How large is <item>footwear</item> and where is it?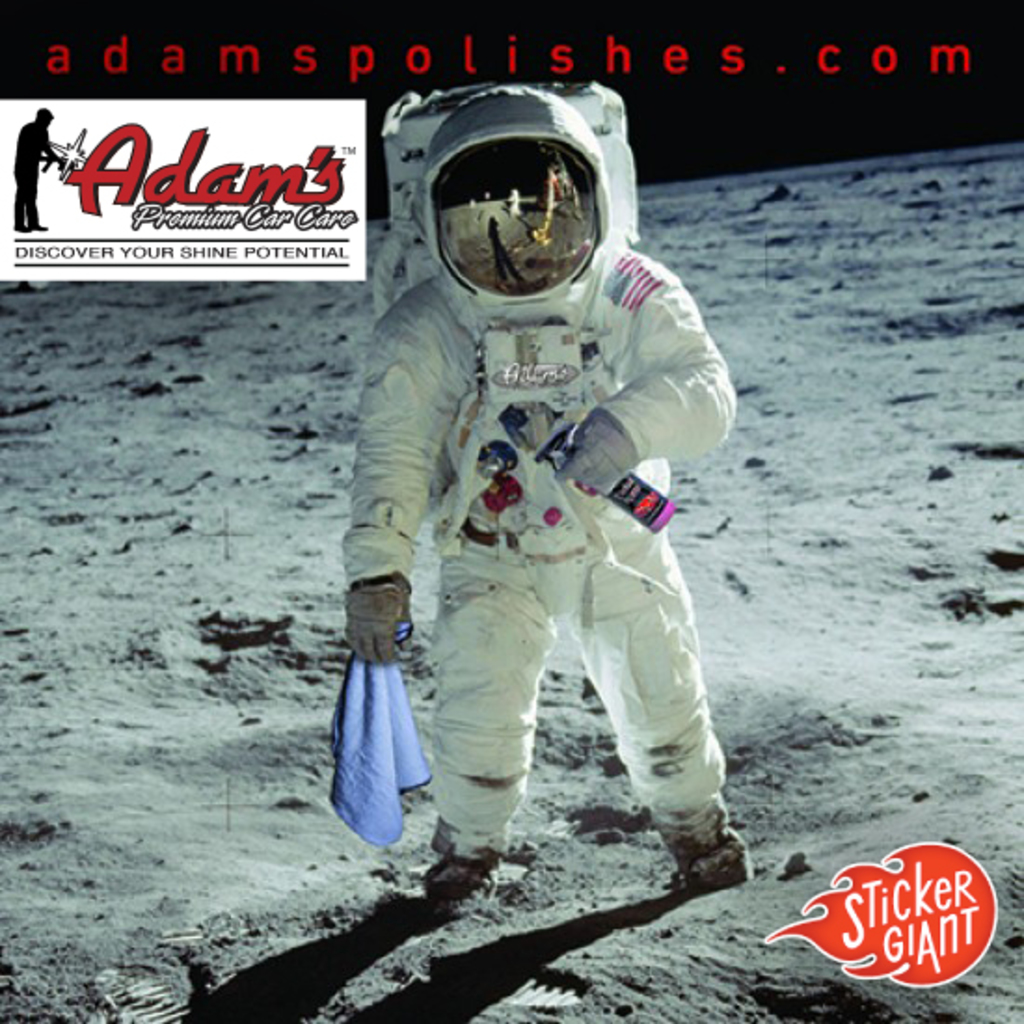
Bounding box: 678 808 754 888.
